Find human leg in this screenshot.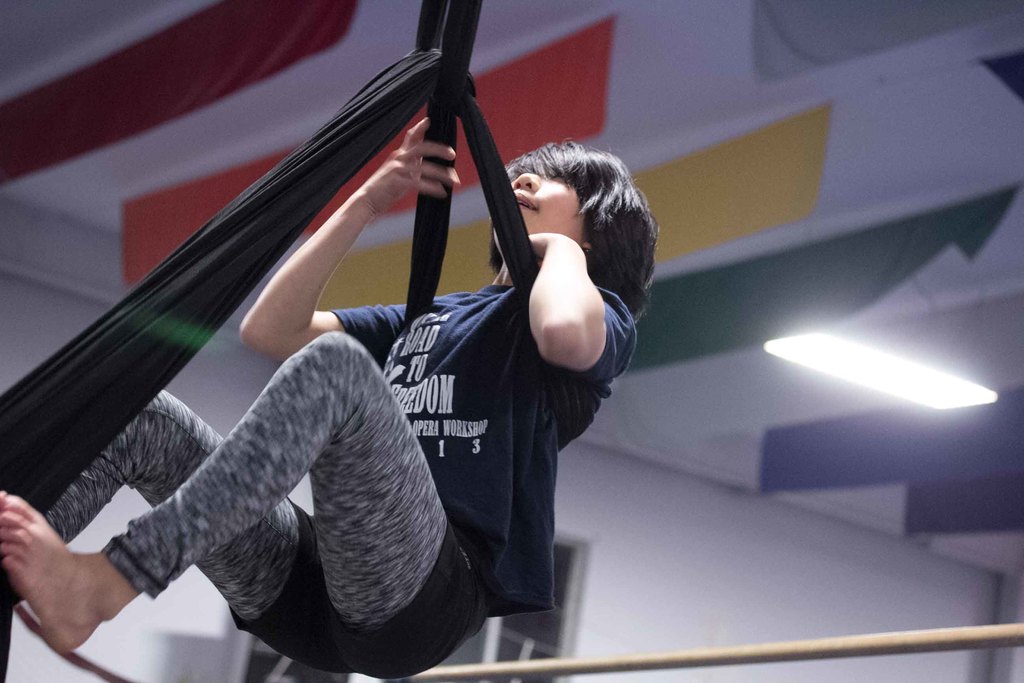
The bounding box for human leg is {"left": 0, "top": 383, "right": 356, "bottom": 671}.
